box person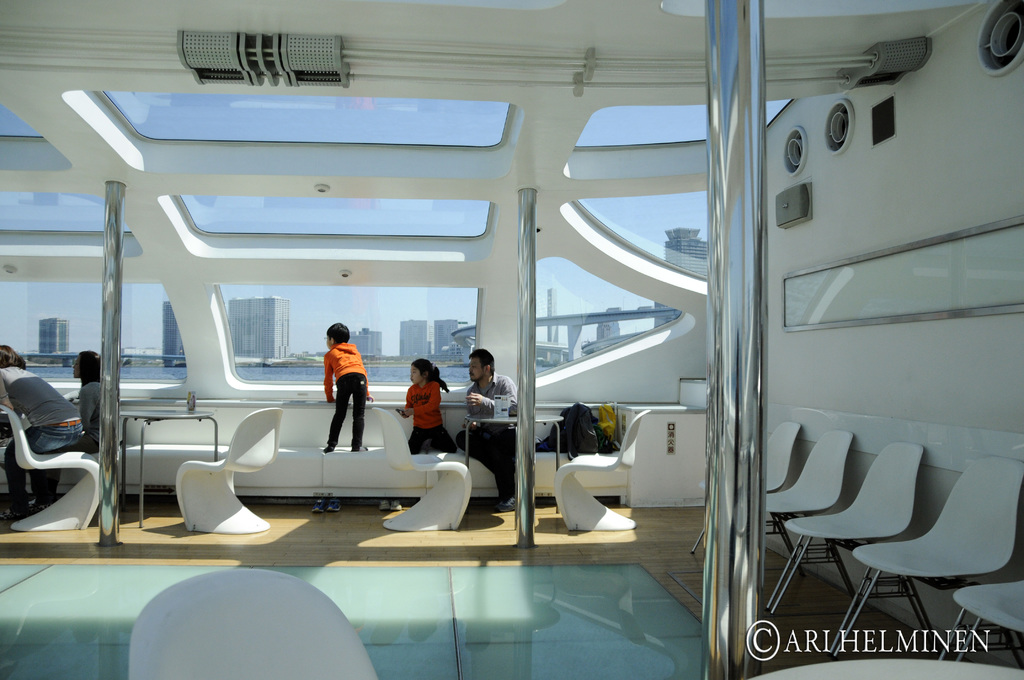
(0, 343, 81, 519)
